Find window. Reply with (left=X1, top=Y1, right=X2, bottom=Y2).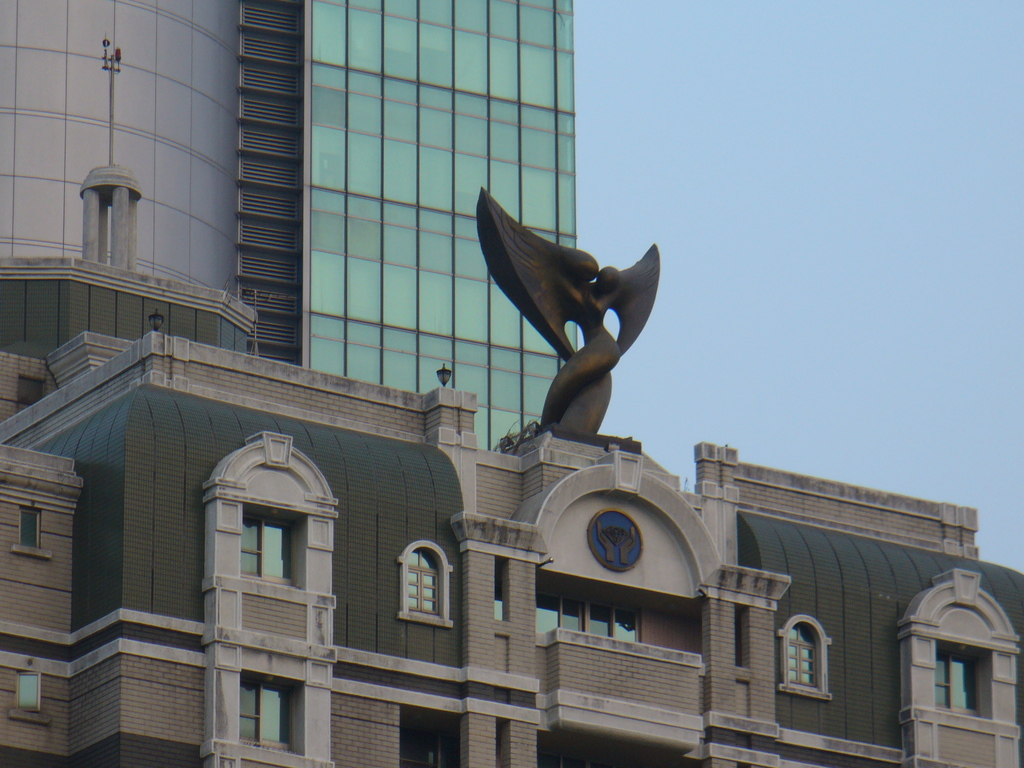
(left=791, top=626, right=824, bottom=692).
